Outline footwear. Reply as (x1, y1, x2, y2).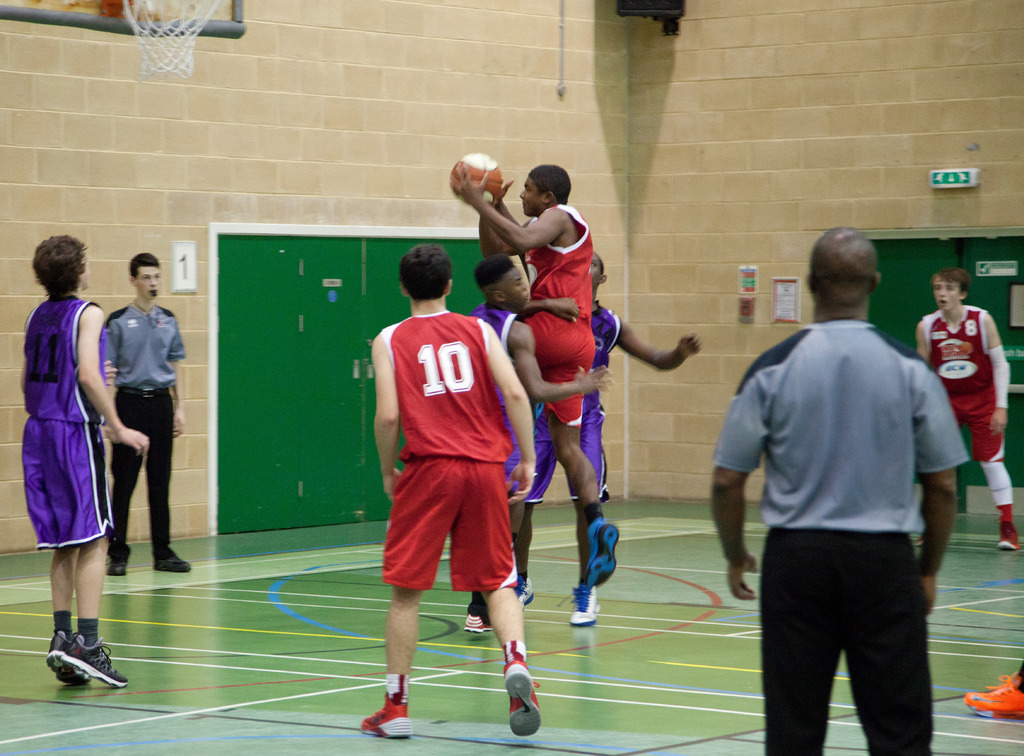
(107, 554, 132, 577).
